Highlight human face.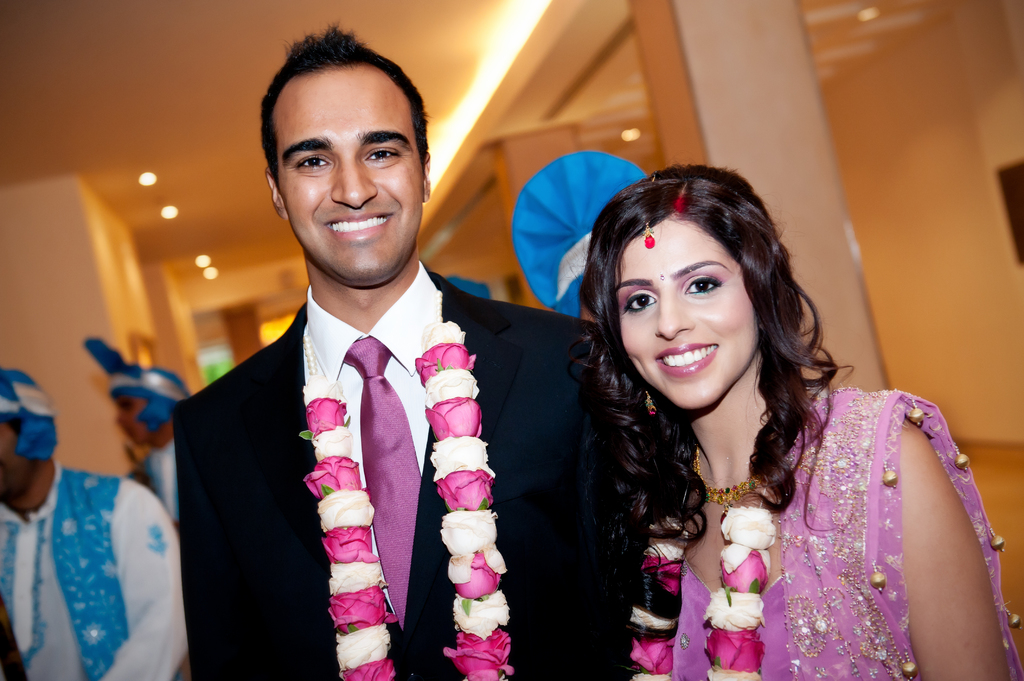
Highlighted region: left=275, top=71, right=428, bottom=278.
